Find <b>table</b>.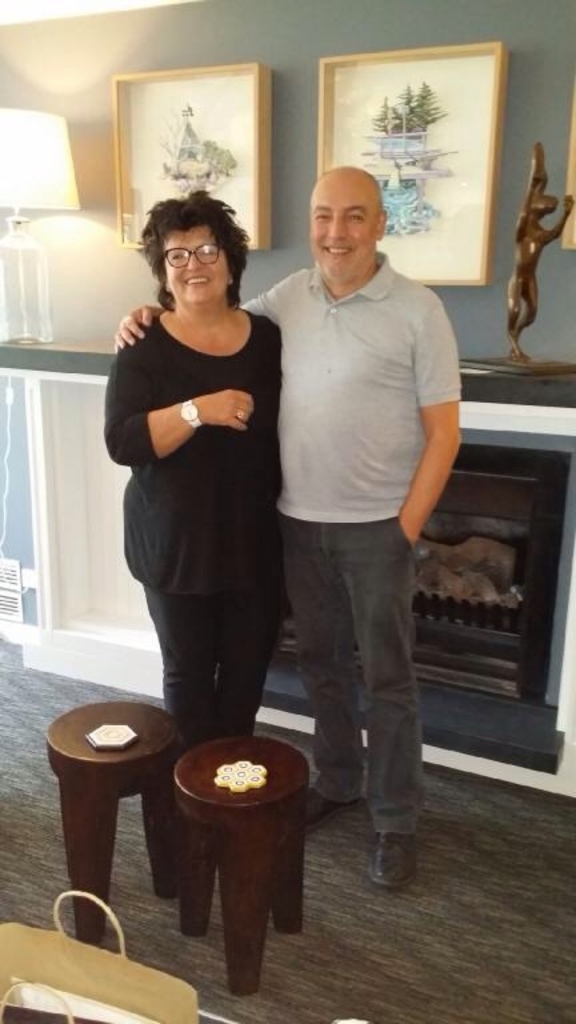
left=41, top=695, right=183, bottom=939.
